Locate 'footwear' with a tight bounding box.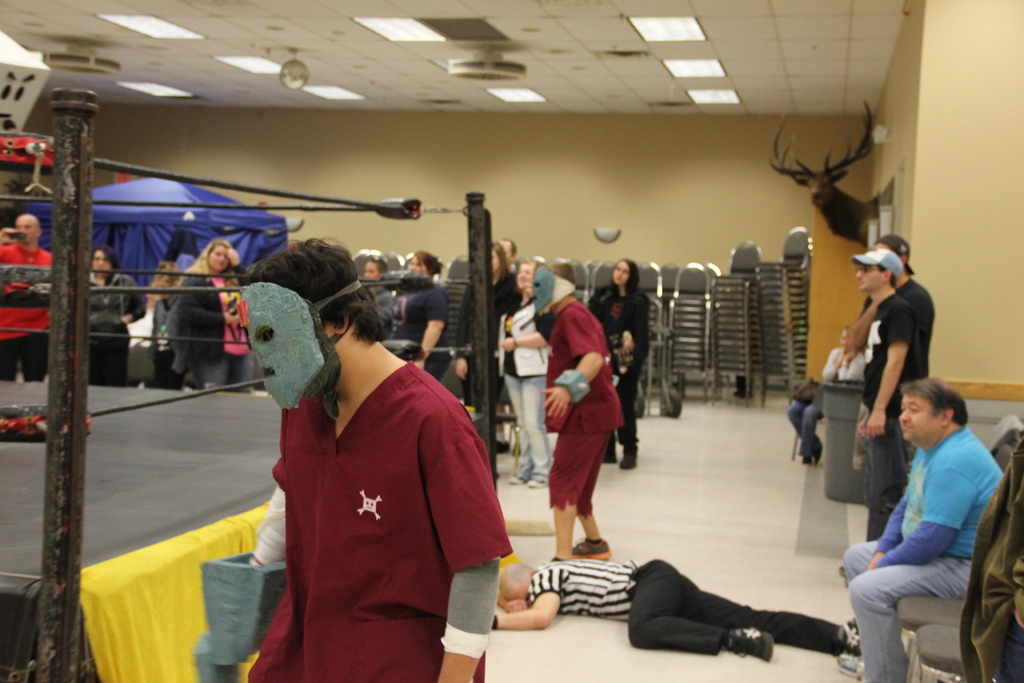
pyautogui.locateOnScreen(618, 441, 638, 470).
